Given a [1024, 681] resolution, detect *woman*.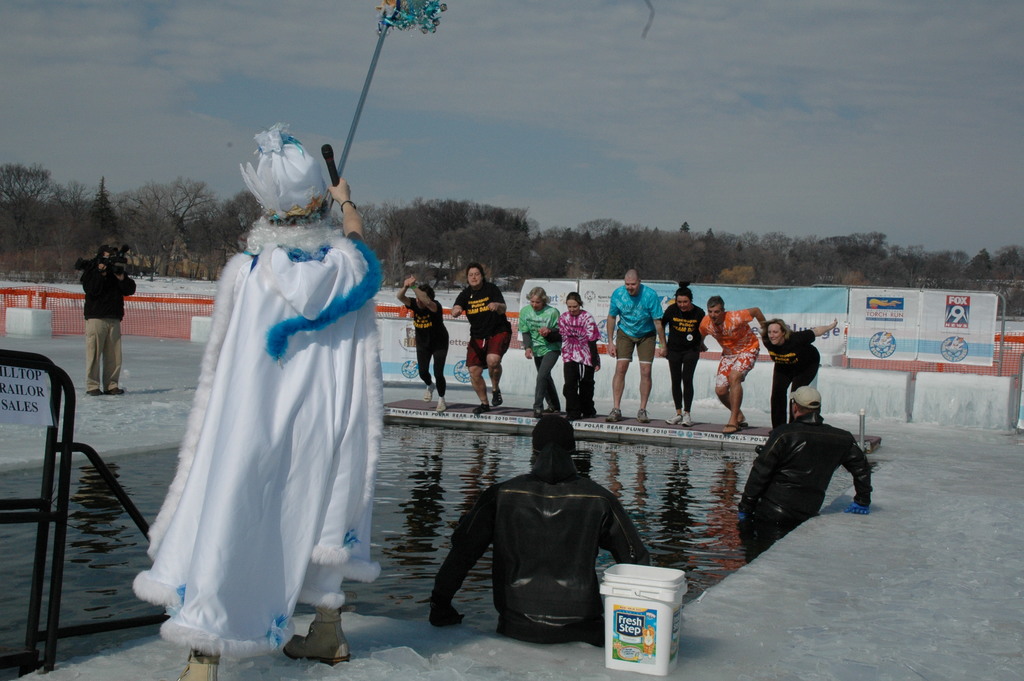
{"x1": 527, "y1": 290, "x2": 561, "y2": 424}.
